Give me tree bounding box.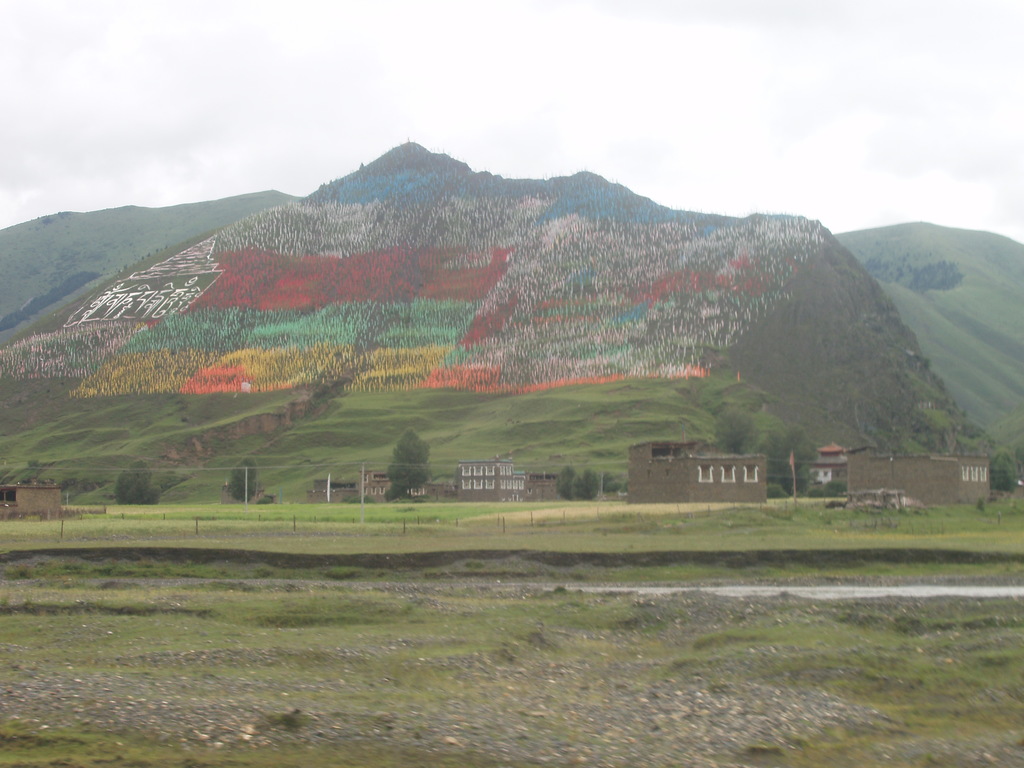
{"x1": 991, "y1": 444, "x2": 1019, "y2": 504}.
